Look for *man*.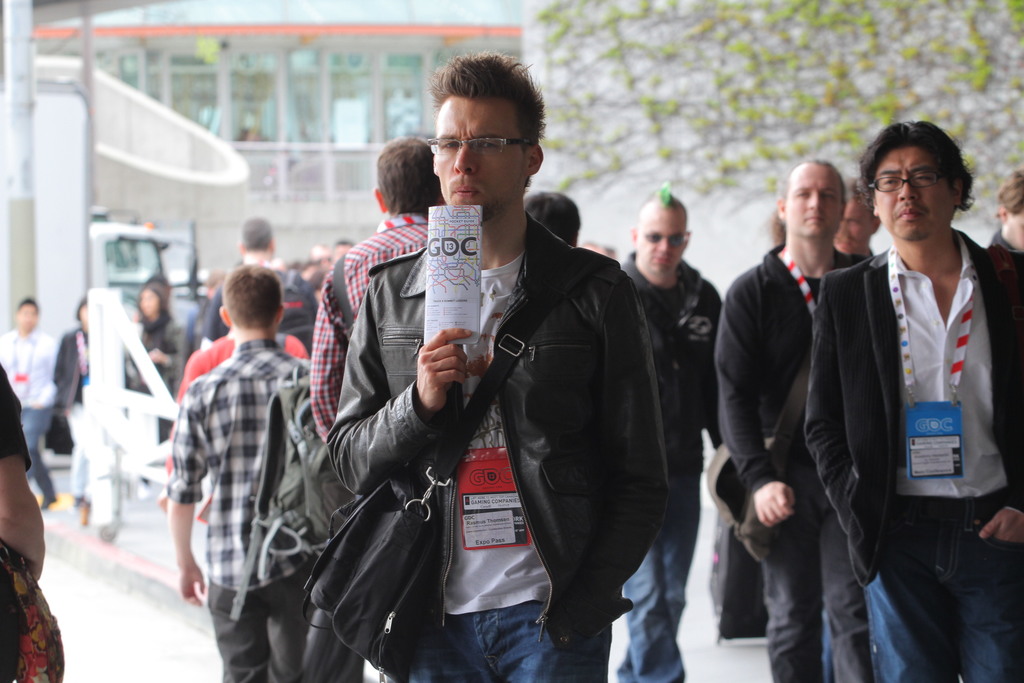
Found: bbox=(799, 117, 1023, 682).
